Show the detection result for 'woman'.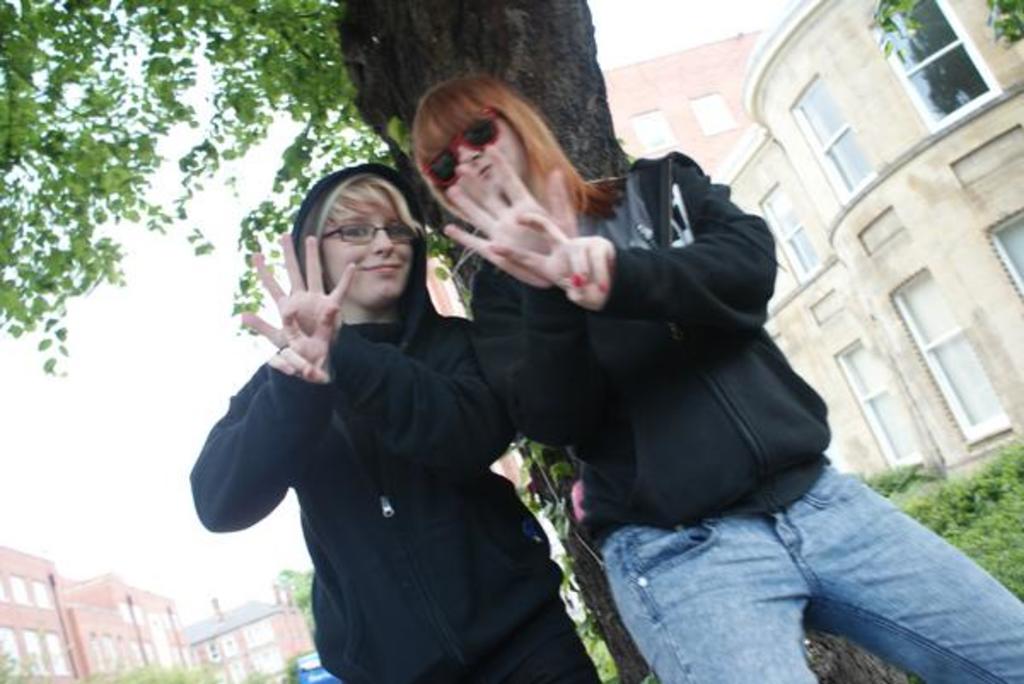
select_region(418, 84, 1022, 682).
